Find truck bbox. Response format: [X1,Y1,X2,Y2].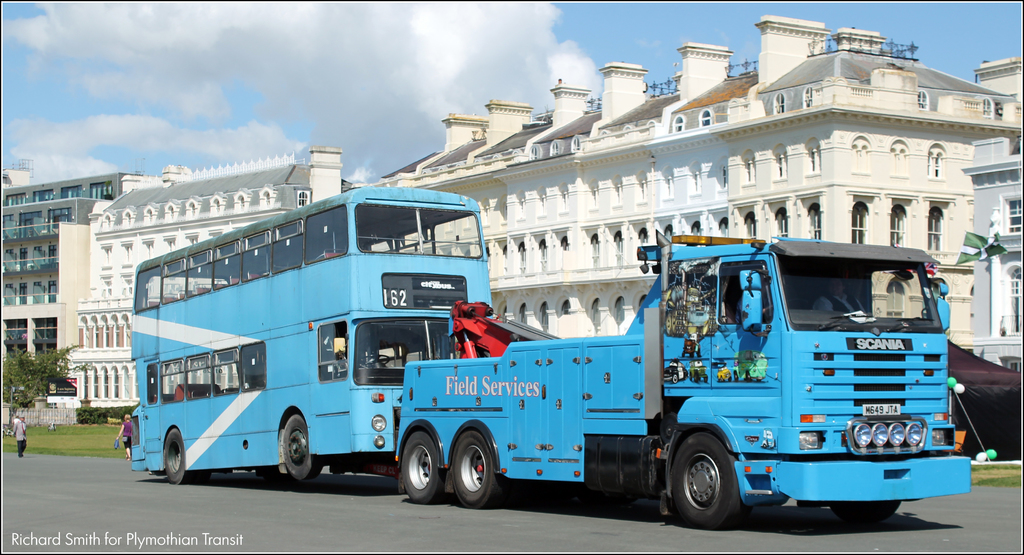
[349,217,962,513].
